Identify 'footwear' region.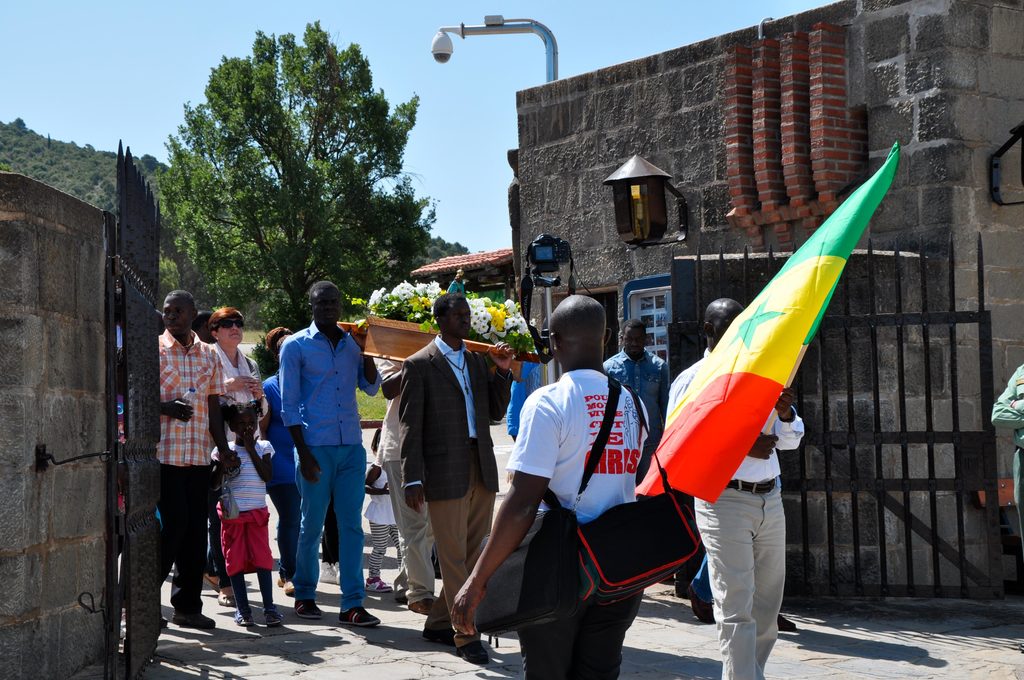
Region: x1=426 y1=631 x2=457 y2=646.
